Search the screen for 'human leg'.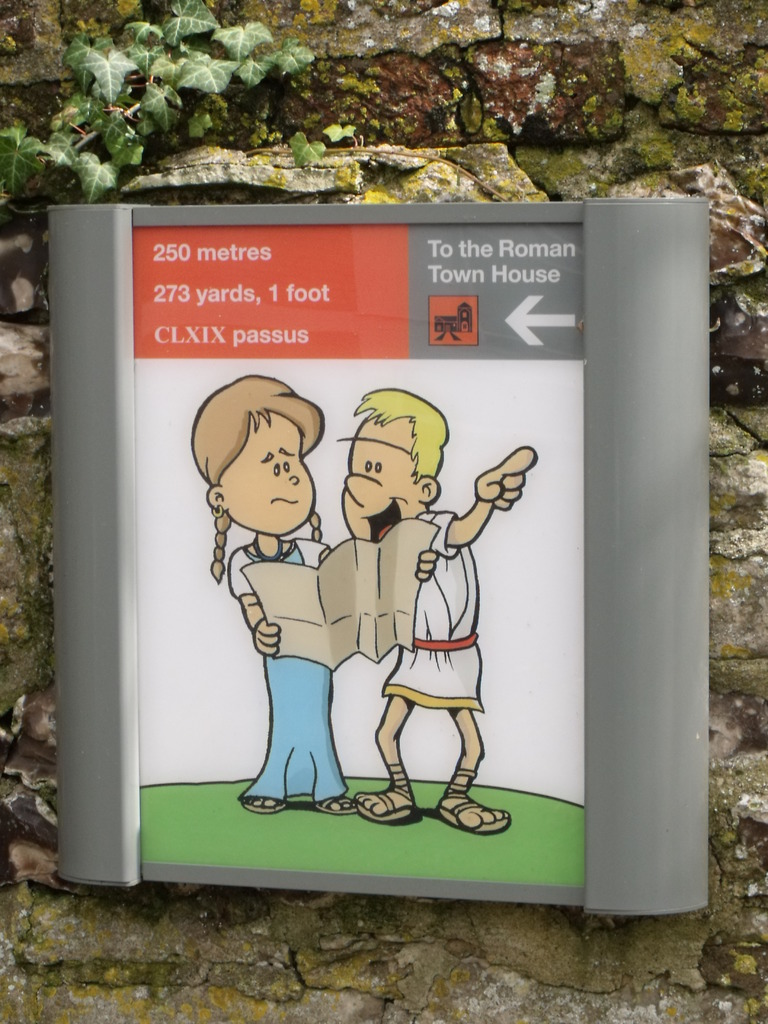
Found at (left=438, top=673, right=509, bottom=833).
